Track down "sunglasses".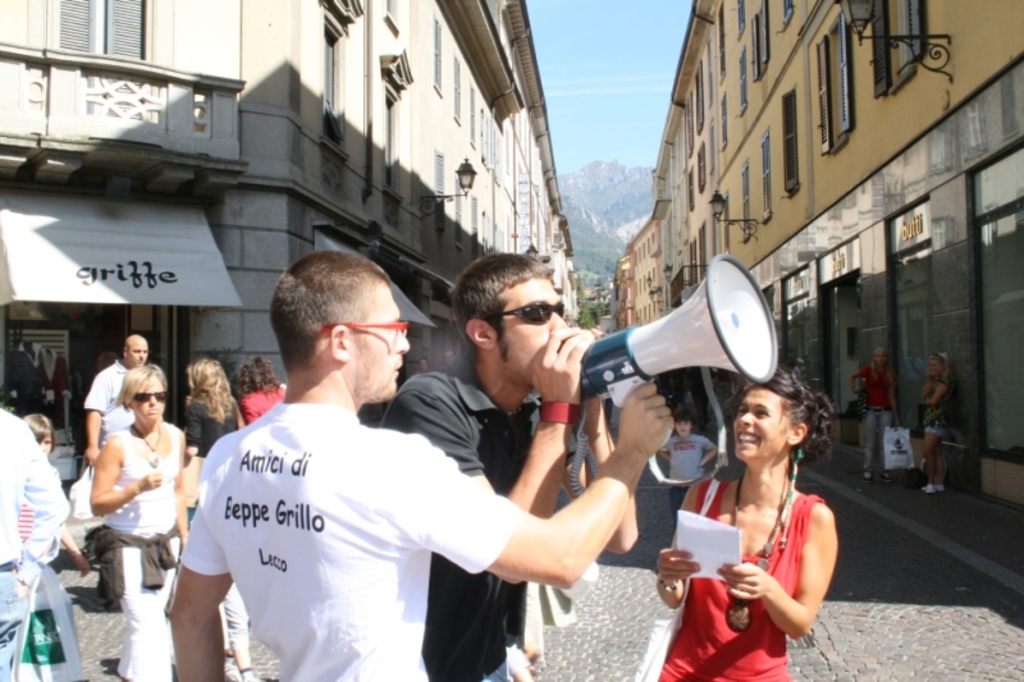
Tracked to bbox=(484, 302, 566, 326).
